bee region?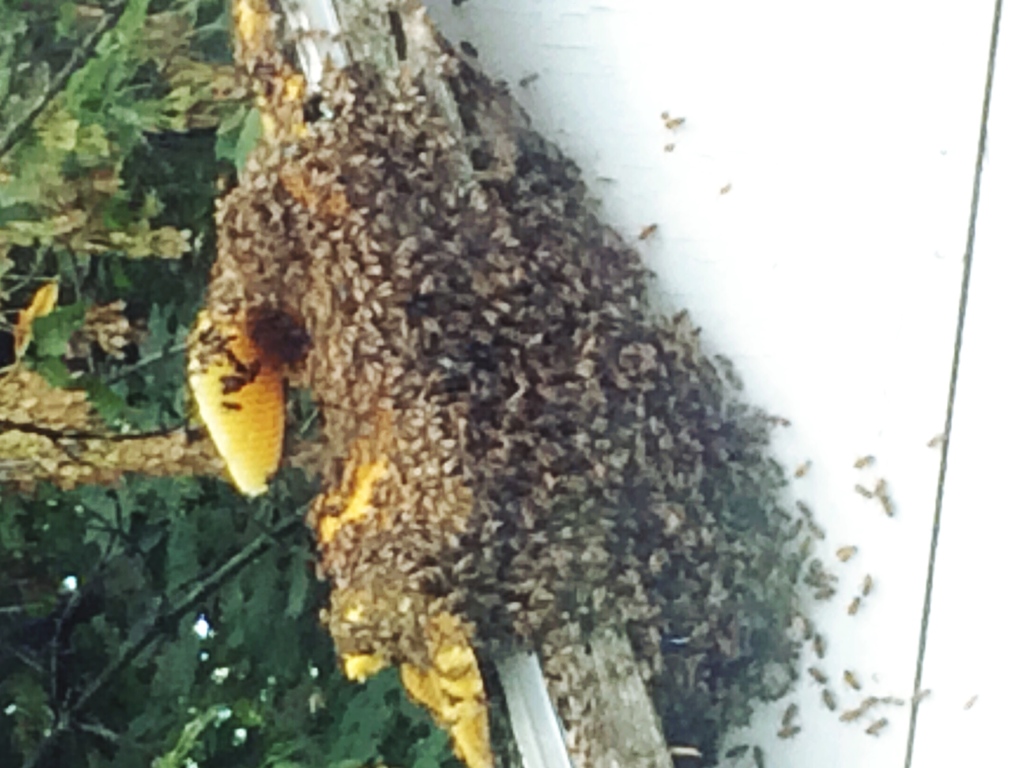
bbox=(796, 495, 817, 524)
